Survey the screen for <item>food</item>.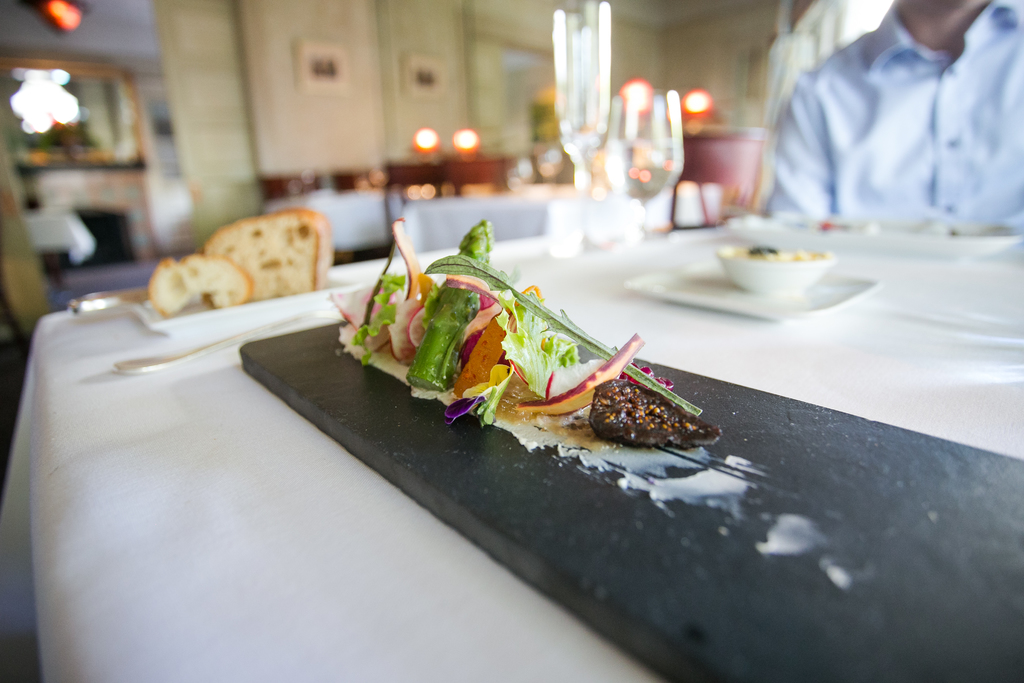
Survey found: [left=706, top=239, right=831, bottom=268].
